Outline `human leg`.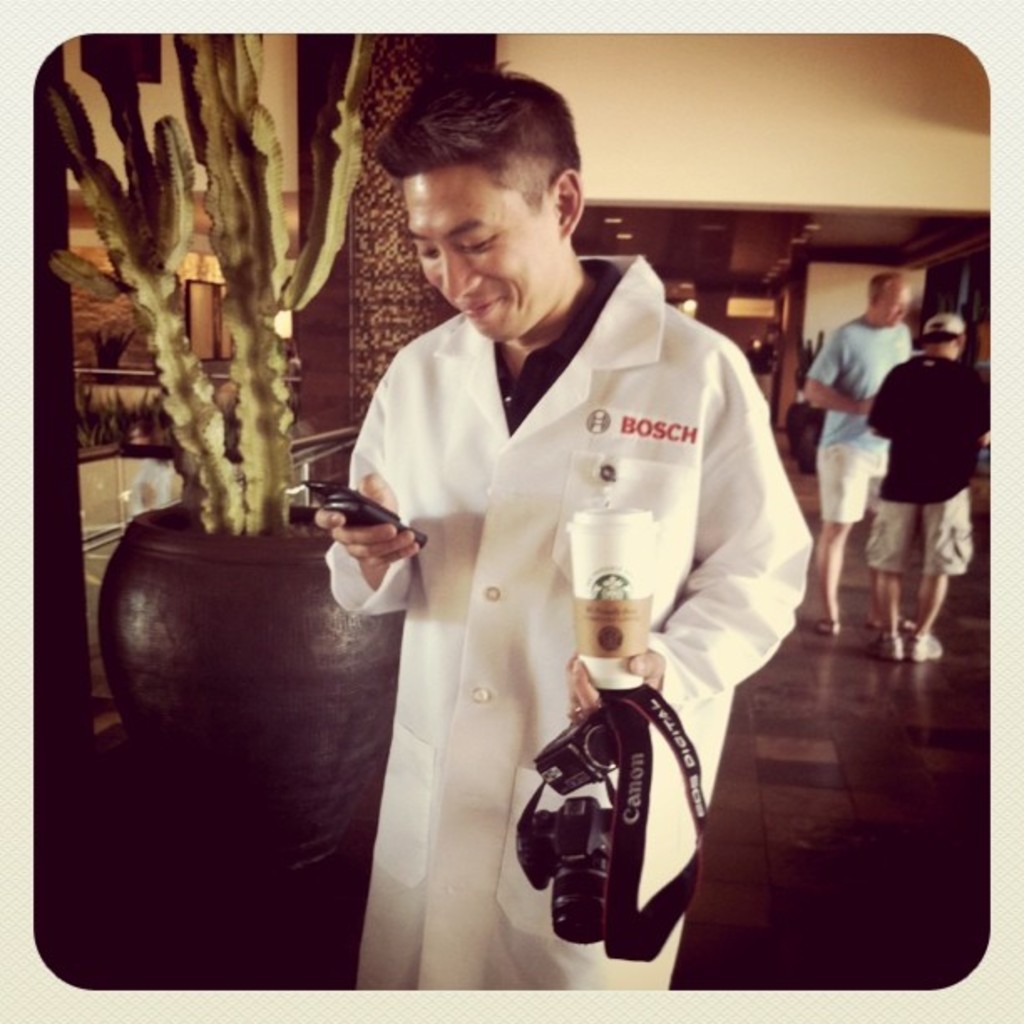
Outline: BBox(907, 487, 965, 654).
